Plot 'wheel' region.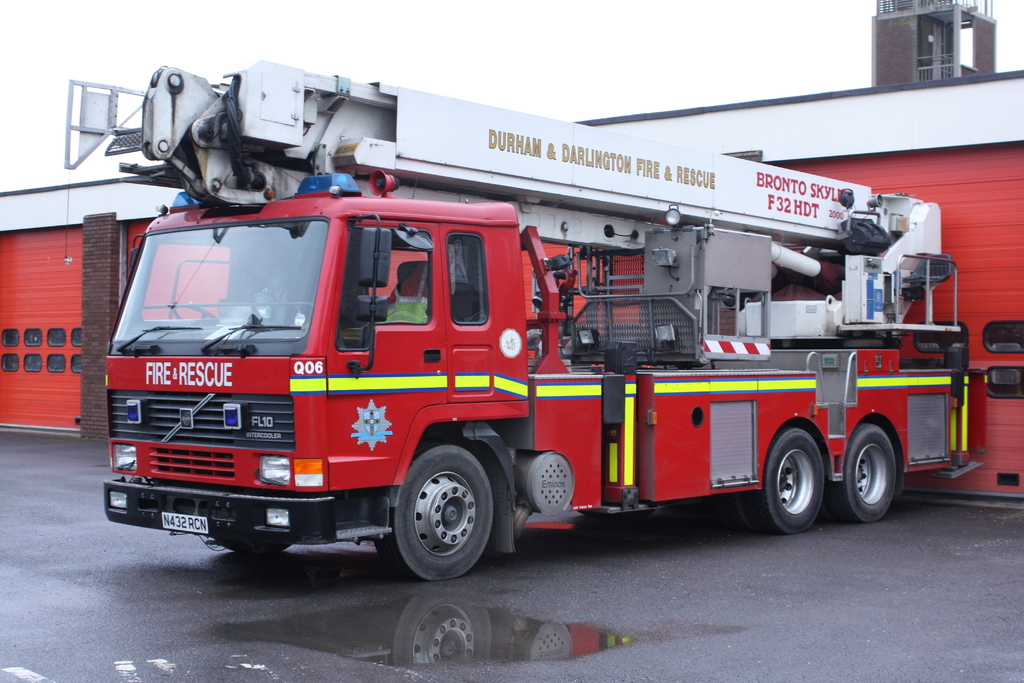
Plotted at [216, 538, 290, 553].
